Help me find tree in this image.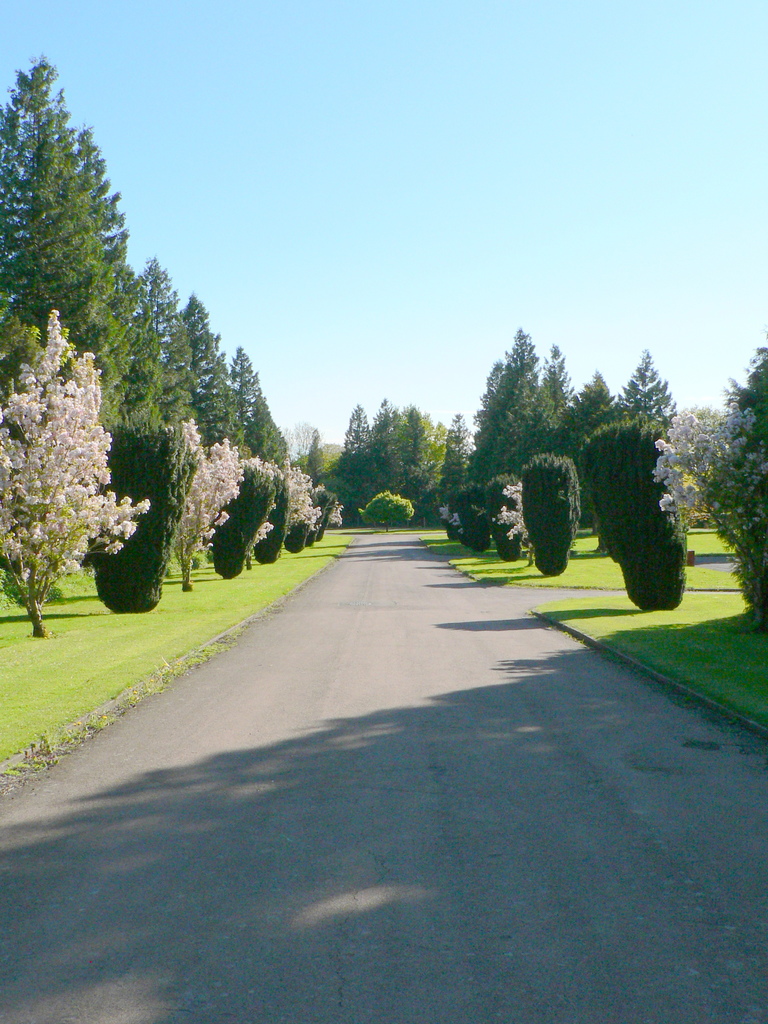
Found it: (390,396,462,526).
